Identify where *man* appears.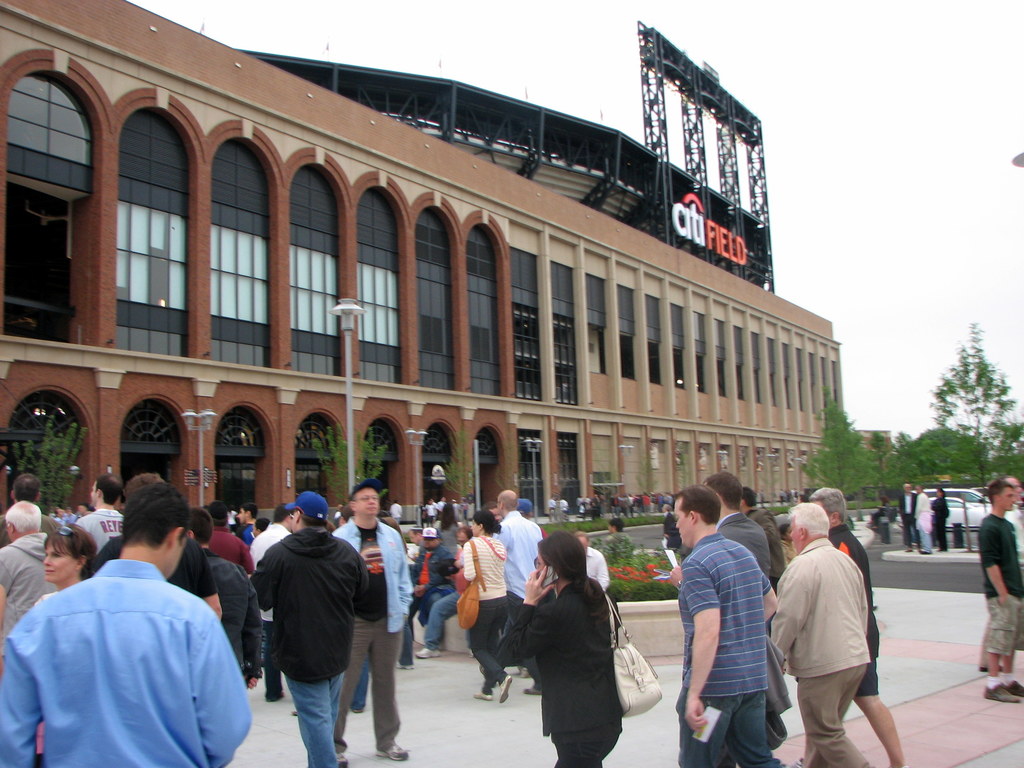
Appears at [73,476,129,558].
